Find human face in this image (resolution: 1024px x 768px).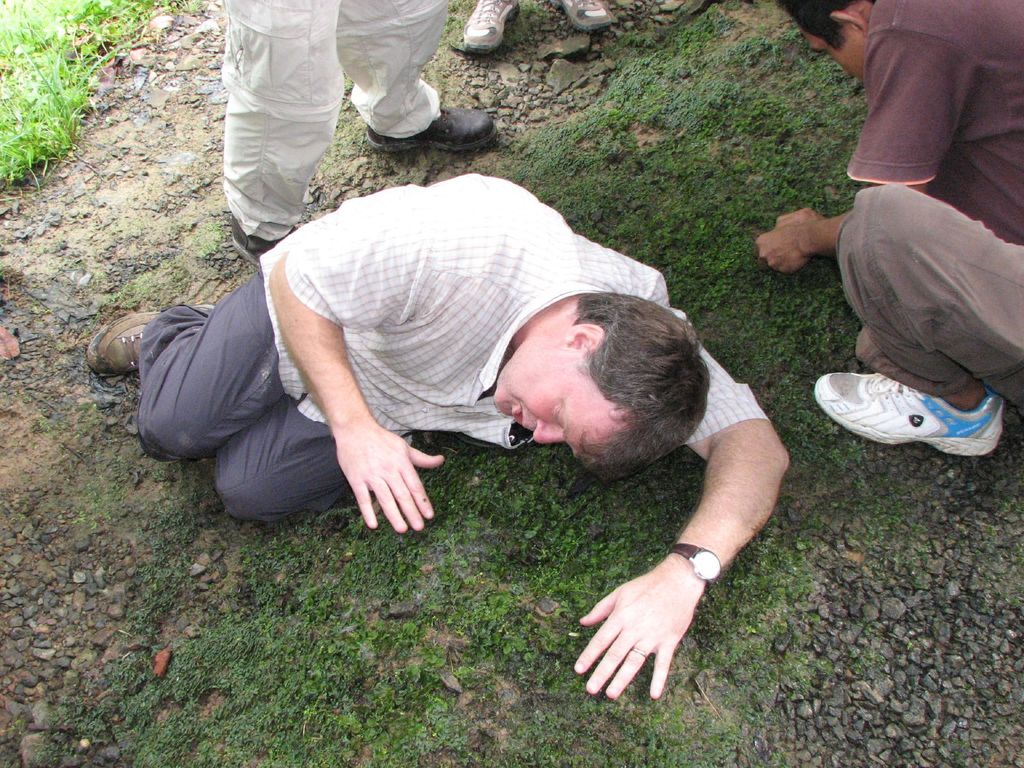
(794, 28, 868, 87).
